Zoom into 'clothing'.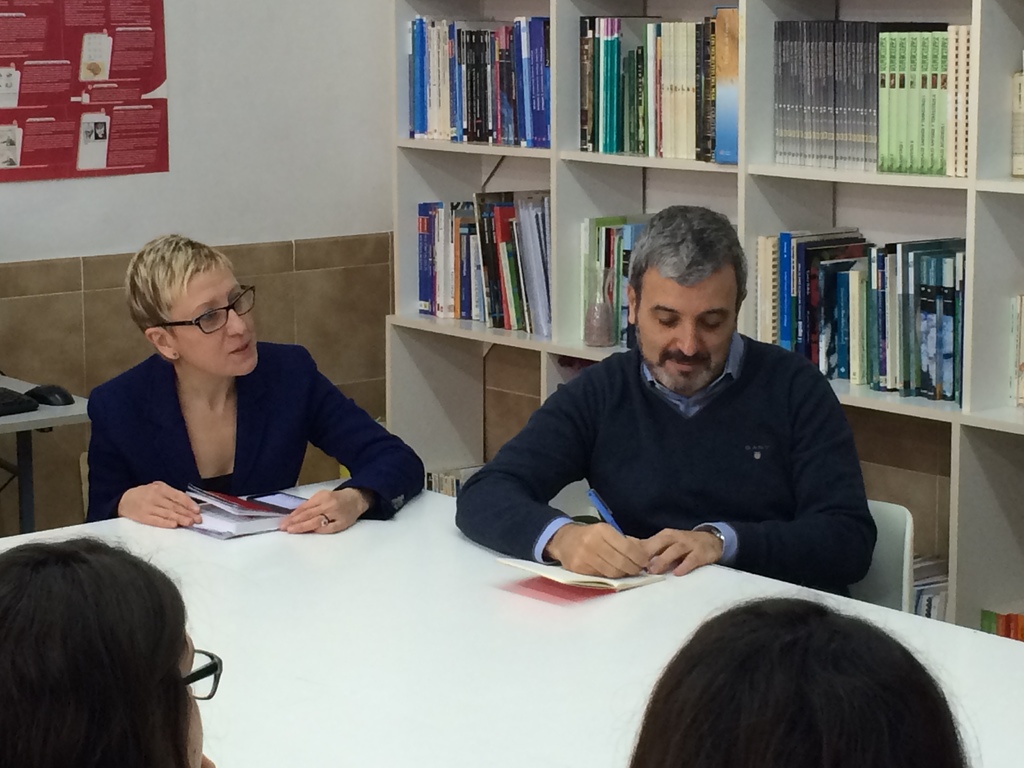
Zoom target: region(87, 339, 420, 522).
